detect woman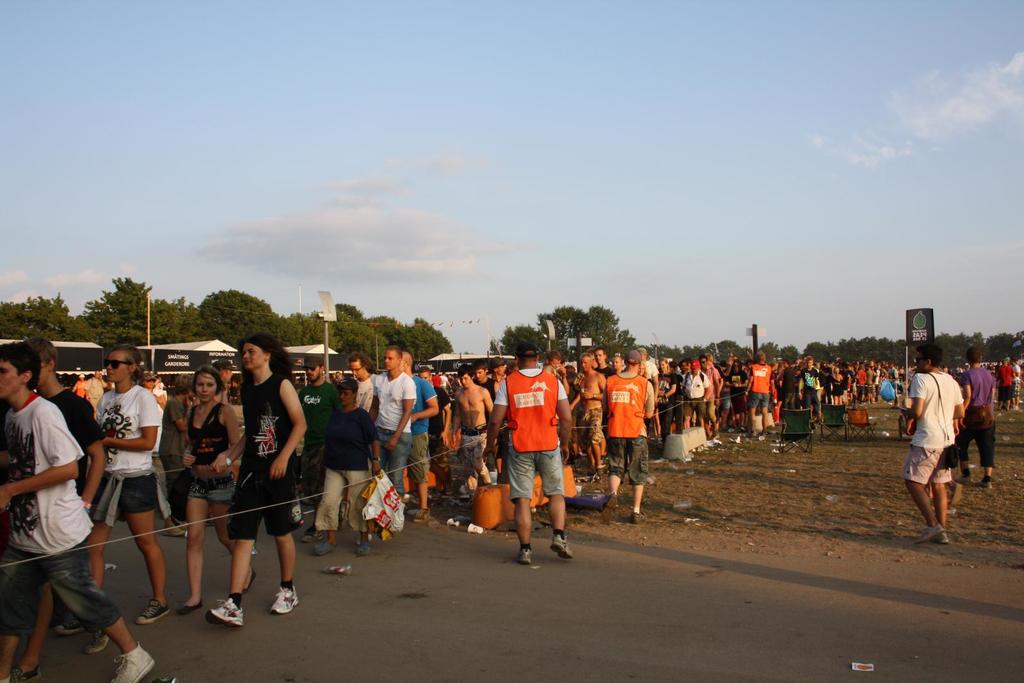
x1=176 y1=364 x2=259 y2=612
